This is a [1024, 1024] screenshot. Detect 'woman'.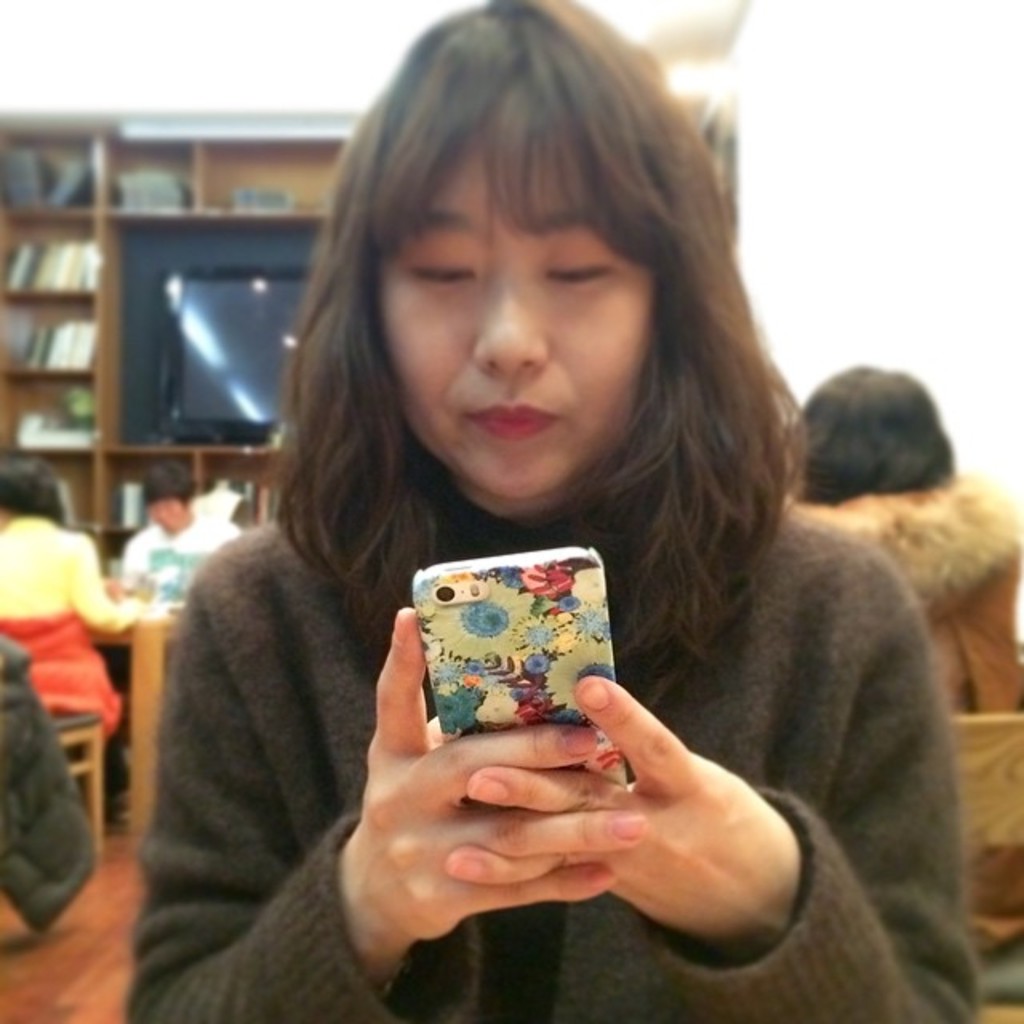
<box>762,357,1016,728</box>.
